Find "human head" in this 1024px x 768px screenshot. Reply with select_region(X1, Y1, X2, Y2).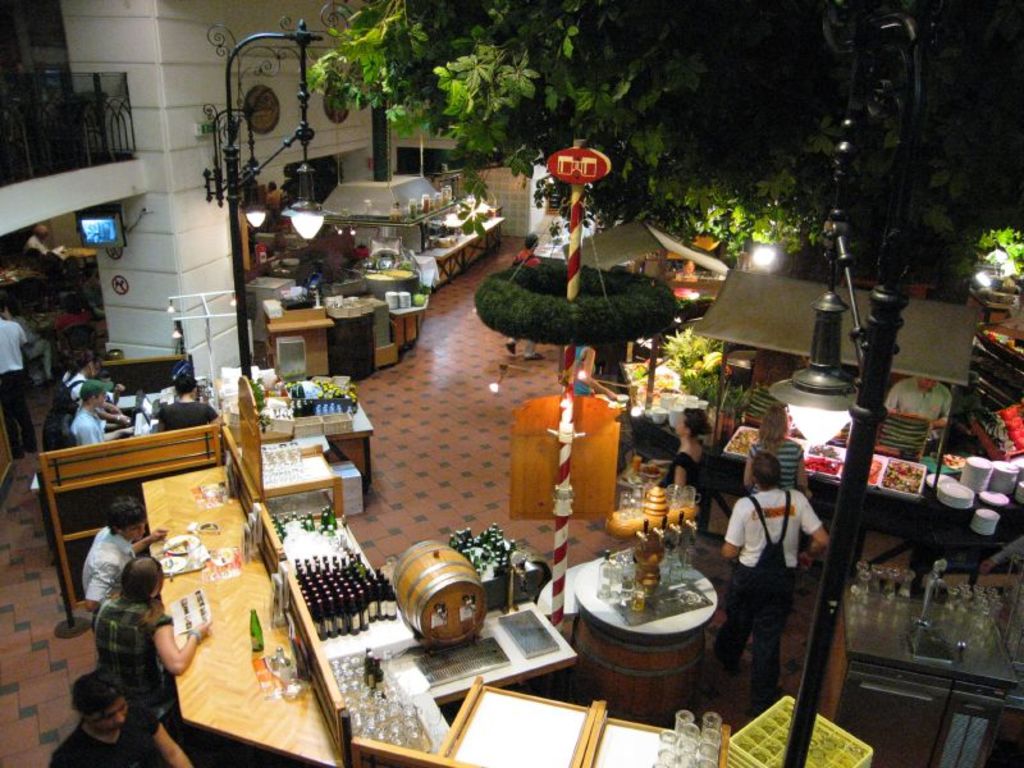
select_region(758, 404, 786, 440).
